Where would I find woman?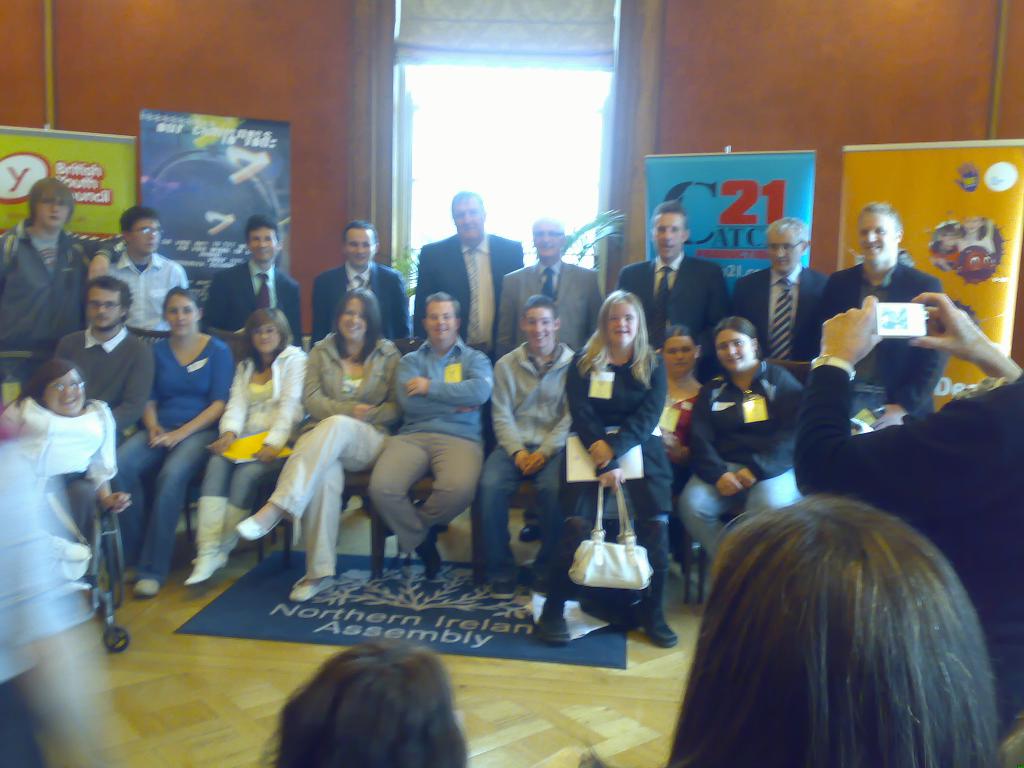
At (659,323,708,491).
